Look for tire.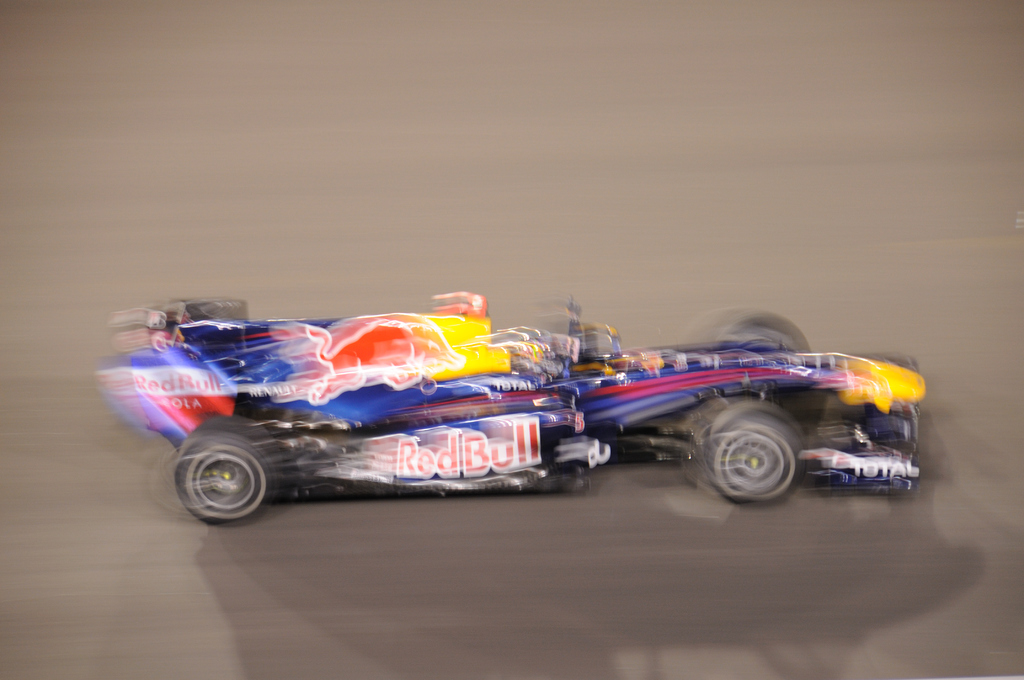
Found: x1=717, y1=313, x2=808, y2=352.
